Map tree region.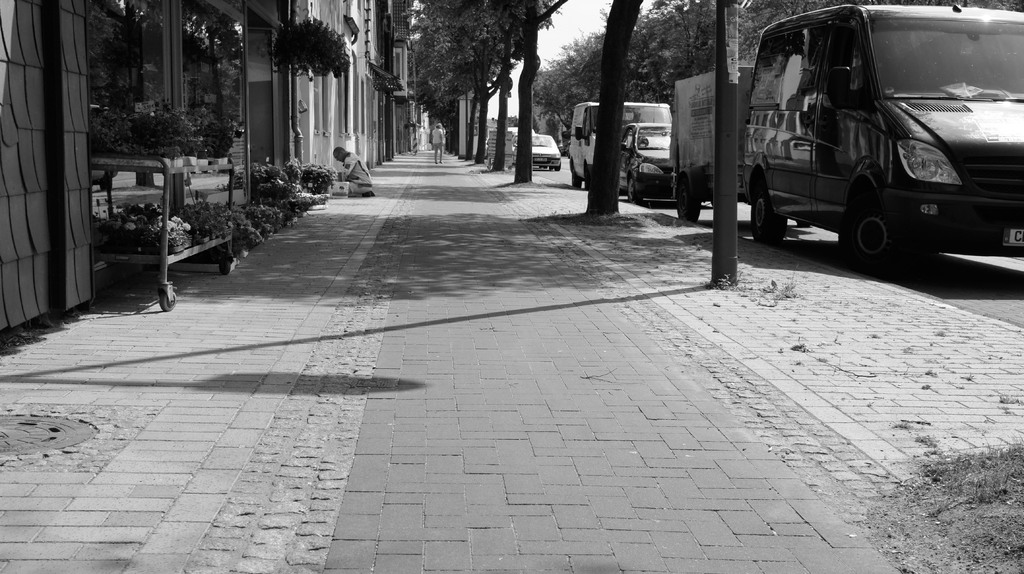
Mapped to bbox=[516, 0, 568, 187].
